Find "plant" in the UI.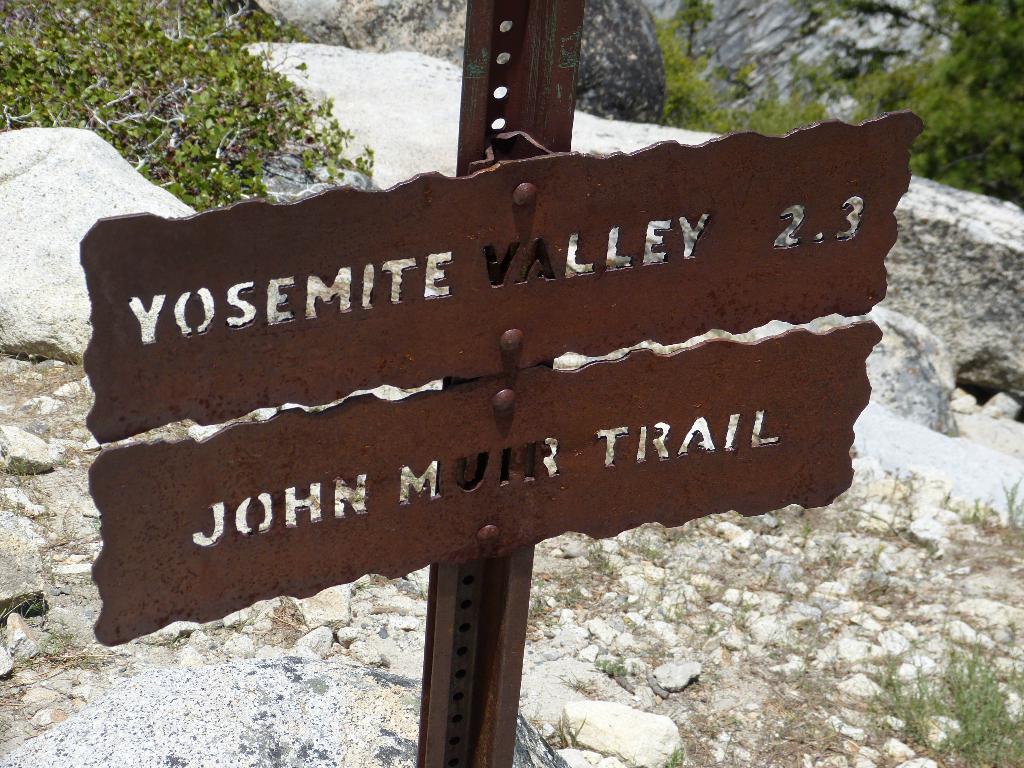
UI element at 852:516:889:589.
